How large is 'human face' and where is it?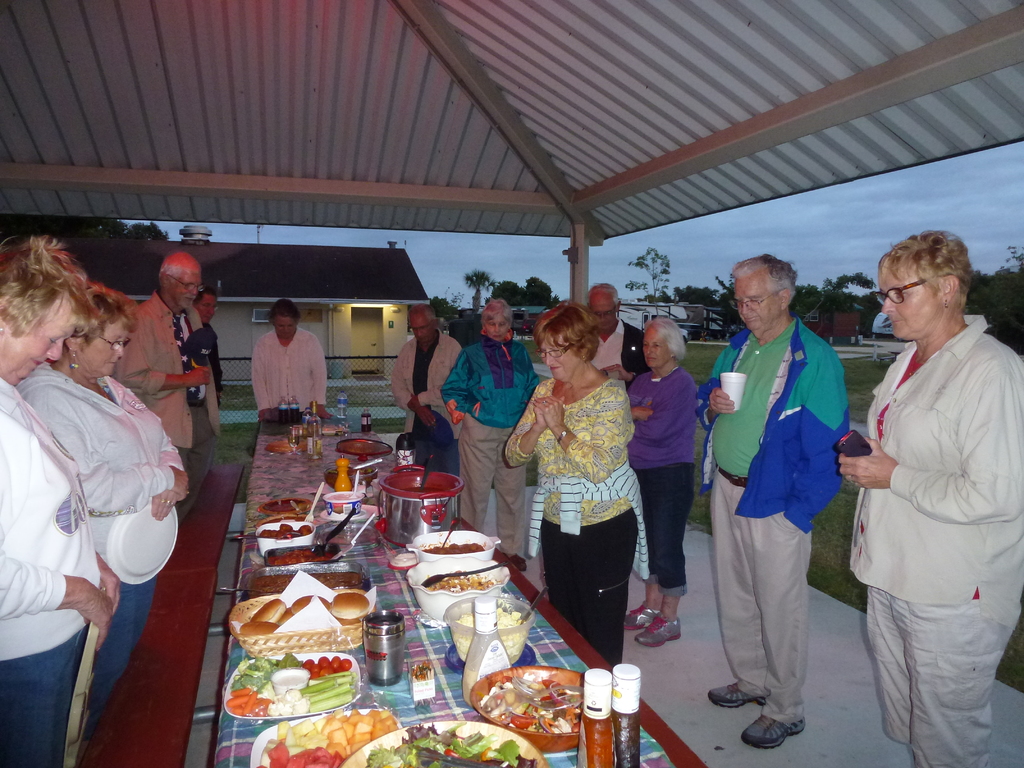
Bounding box: select_region(878, 265, 944, 344).
